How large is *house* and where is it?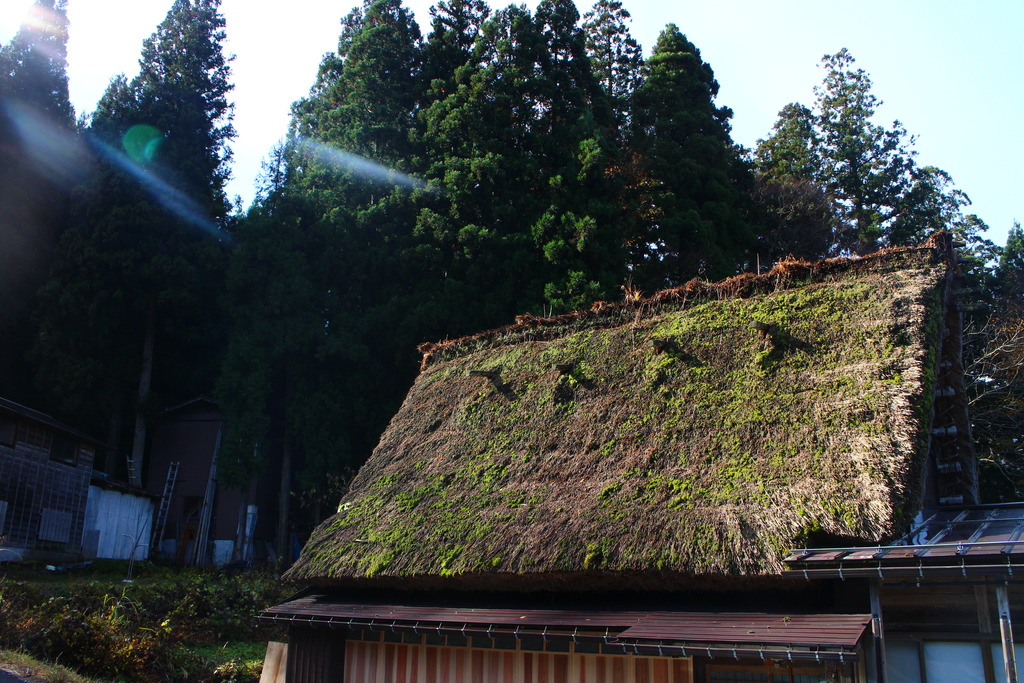
Bounding box: bbox(0, 83, 307, 587).
